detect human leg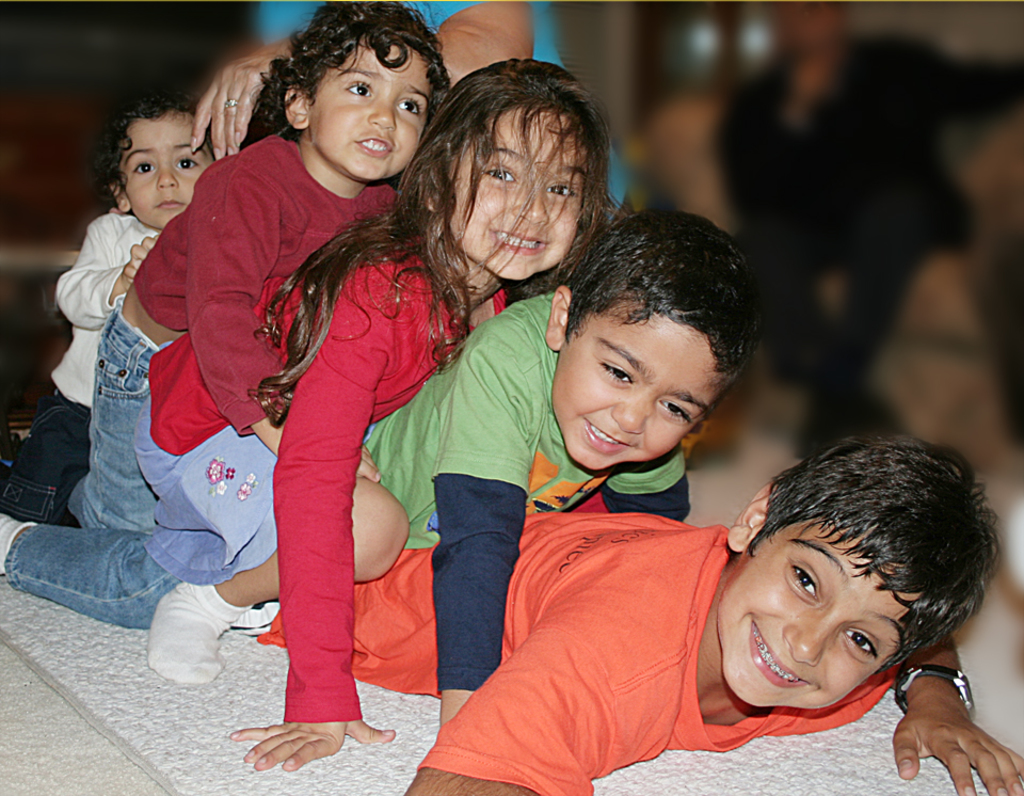
157 431 403 683
